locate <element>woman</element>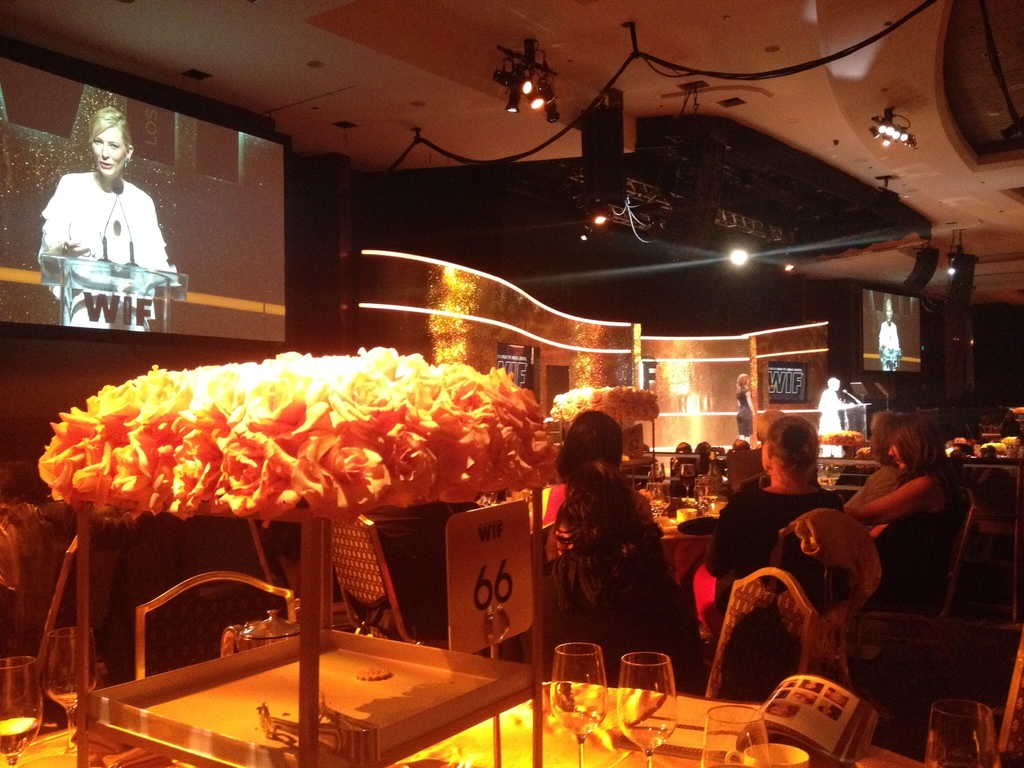
536 416 668 523
